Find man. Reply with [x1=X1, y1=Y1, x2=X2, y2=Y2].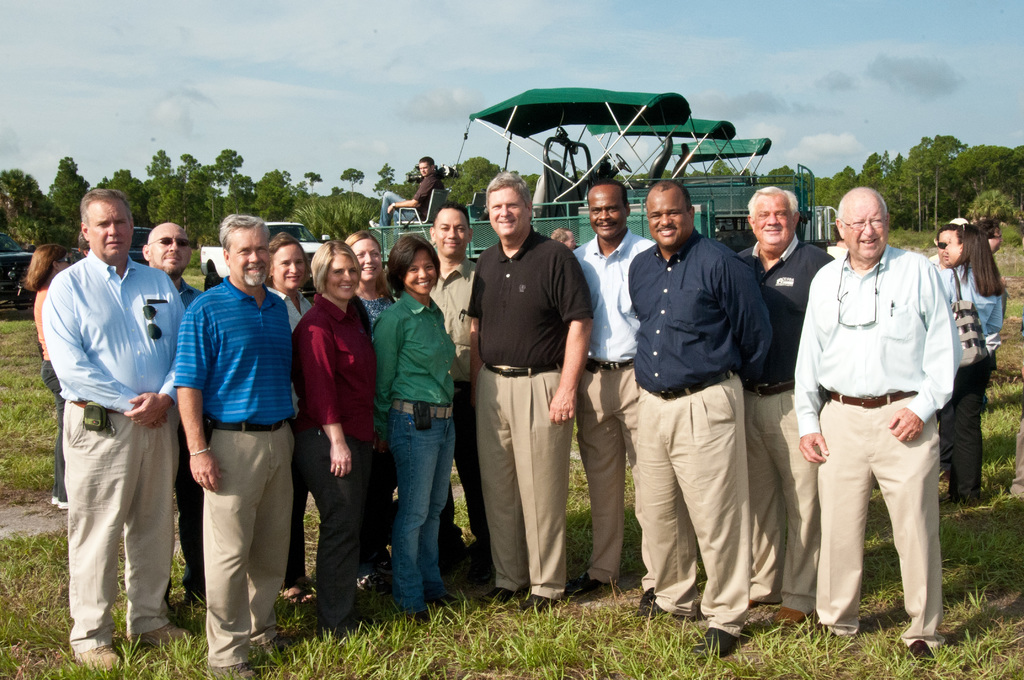
[x1=567, y1=180, x2=657, y2=594].
